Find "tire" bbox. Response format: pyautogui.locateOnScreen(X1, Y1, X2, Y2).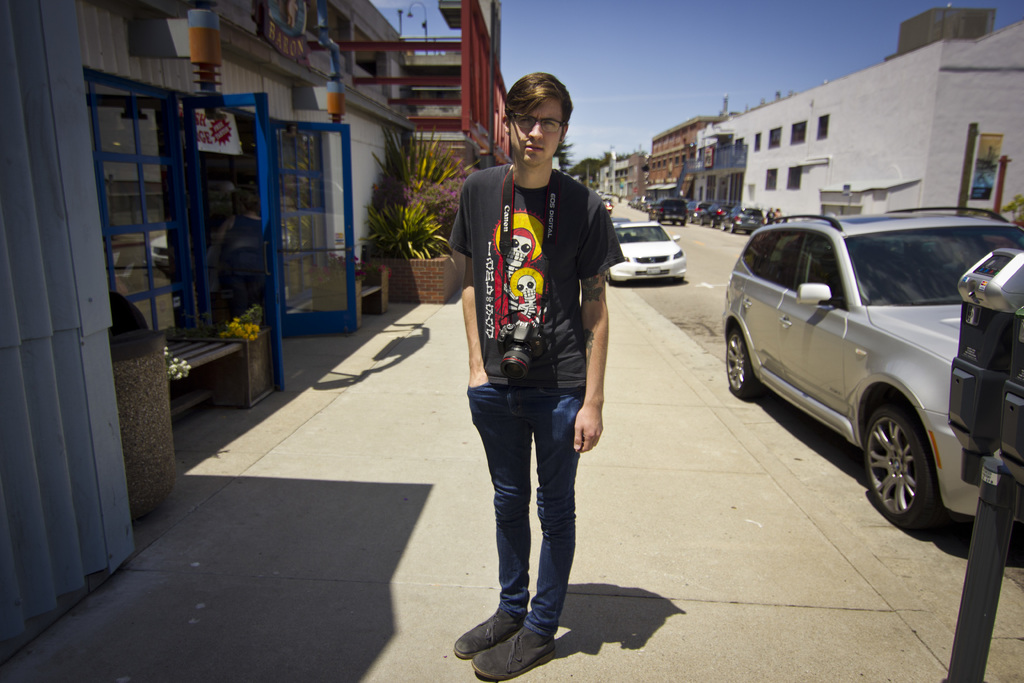
pyautogui.locateOnScreen(657, 220, 664, 226).
